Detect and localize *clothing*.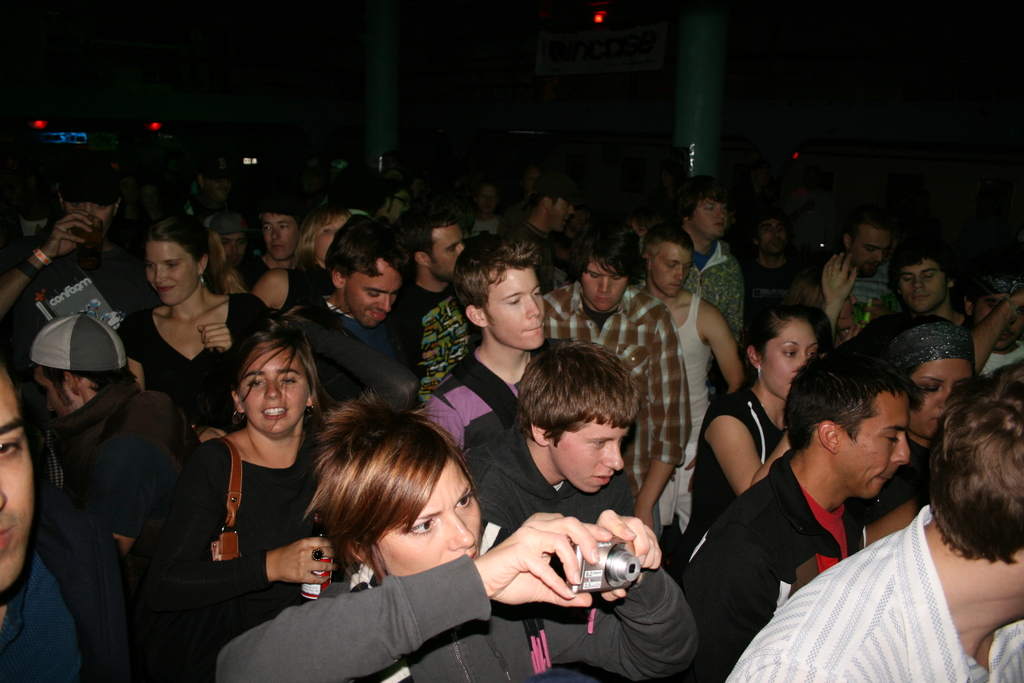
Localized at x1=848 y1=307 x2=944 y2=340.
